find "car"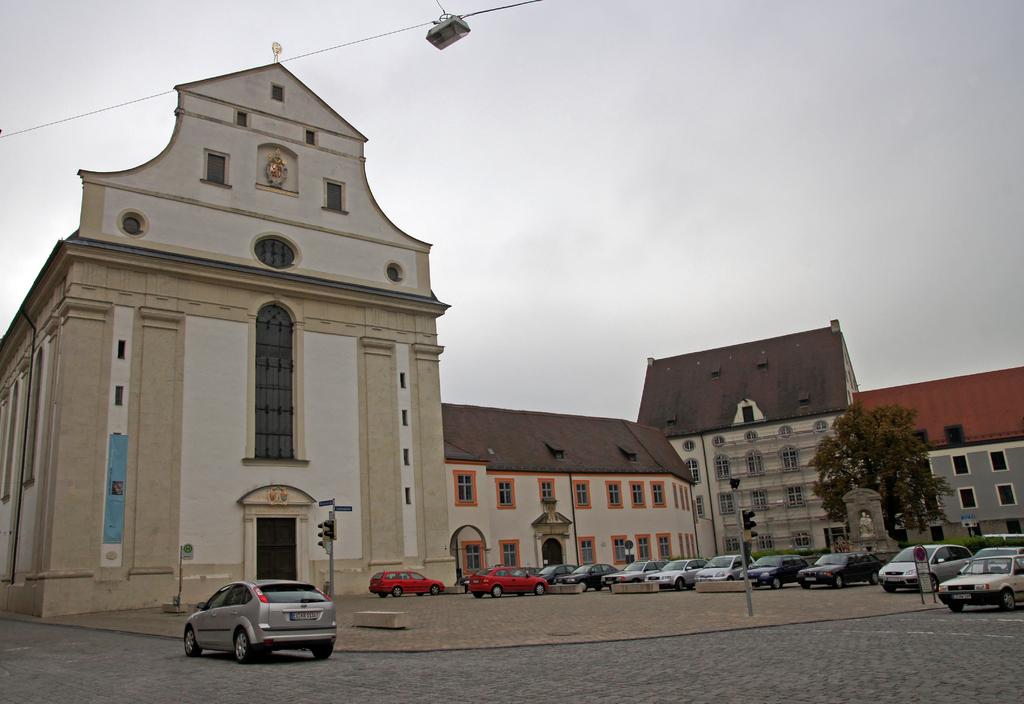
(555,566,616,593)
